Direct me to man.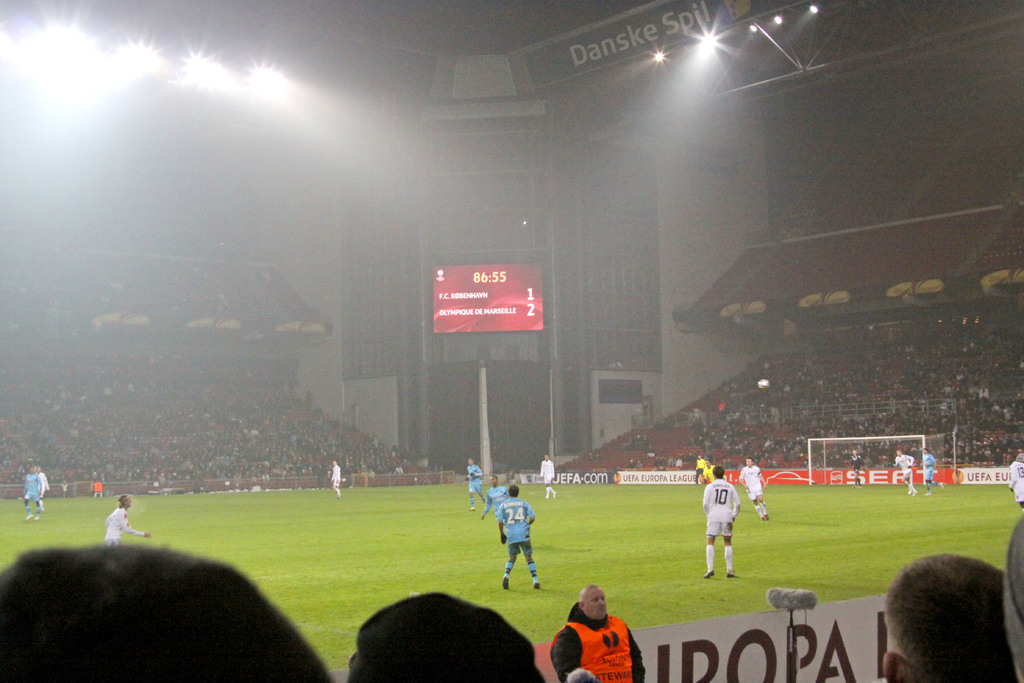
Direction: pyautogui.locateOnScreen(916, 448, 943, 498).
